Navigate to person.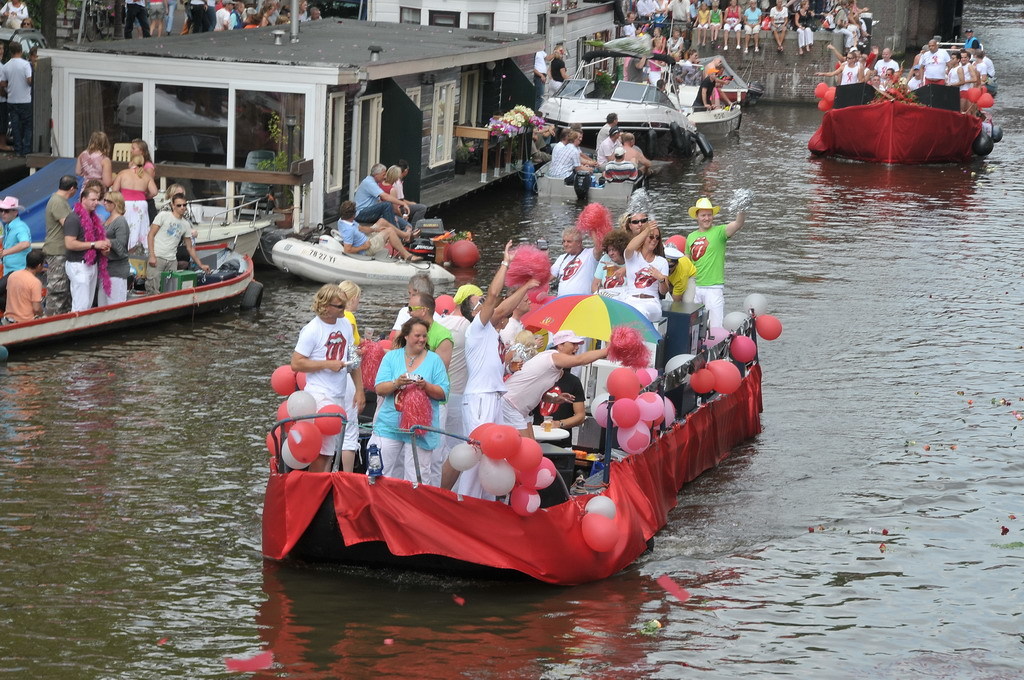
Navigation target: select_region(143, 185, 215, 294).
